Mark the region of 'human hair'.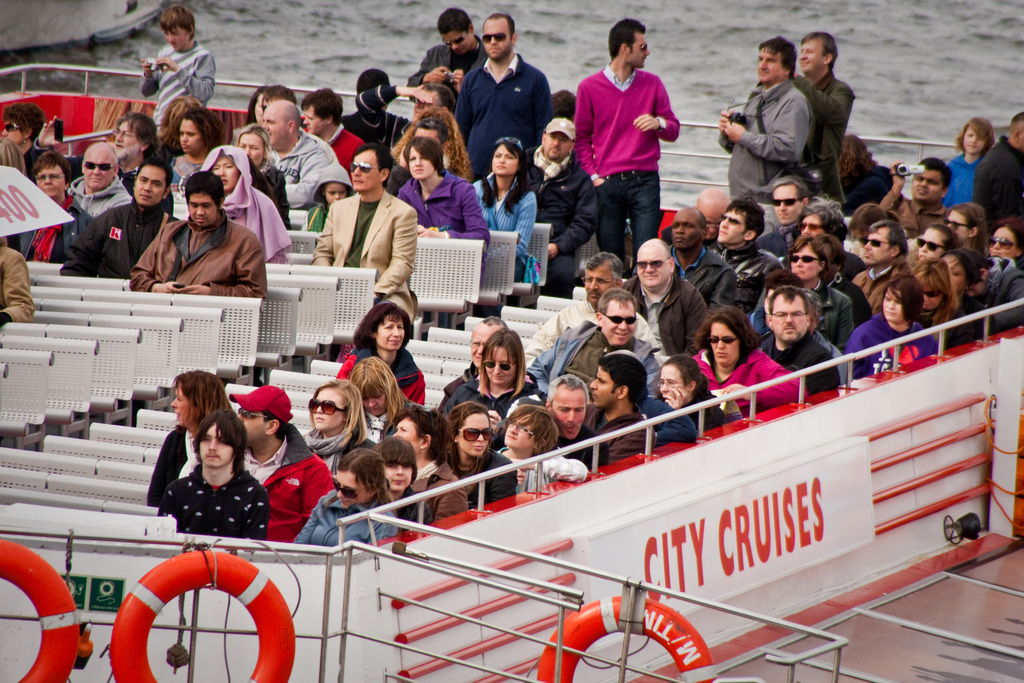
Region: bbox(550, 90, 577, 119).
